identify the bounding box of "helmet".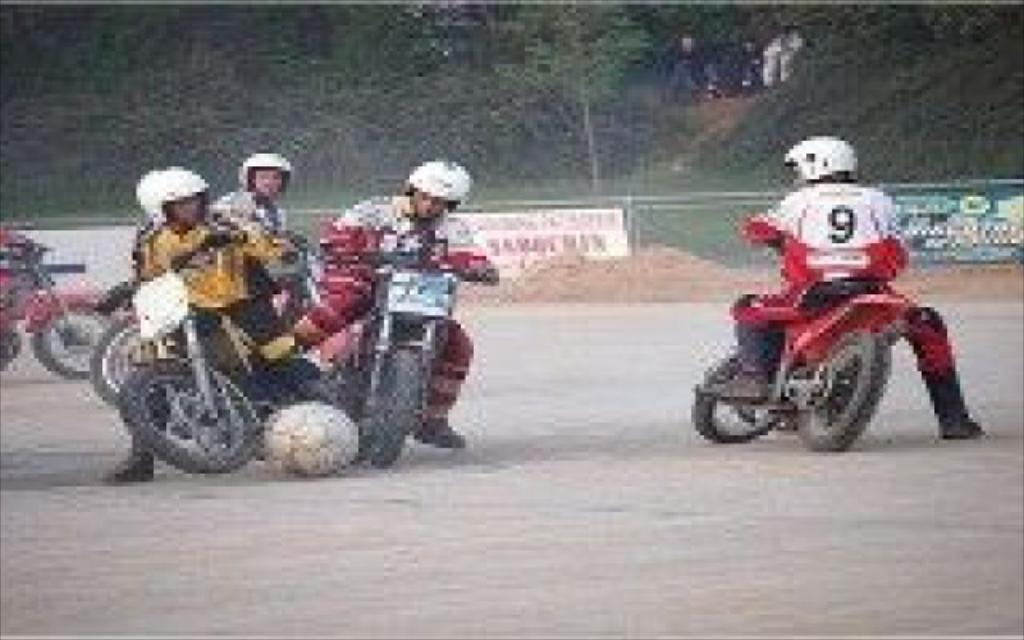
134, 170, 210, 227.
